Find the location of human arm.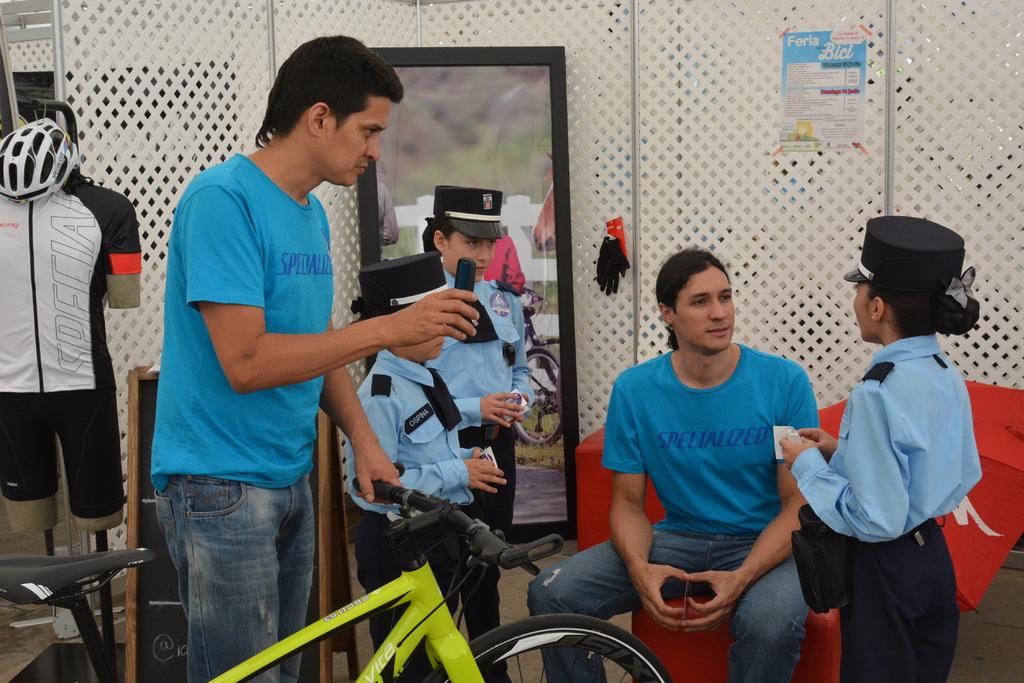
Location: l=98, t=195, r=144, b=308.
